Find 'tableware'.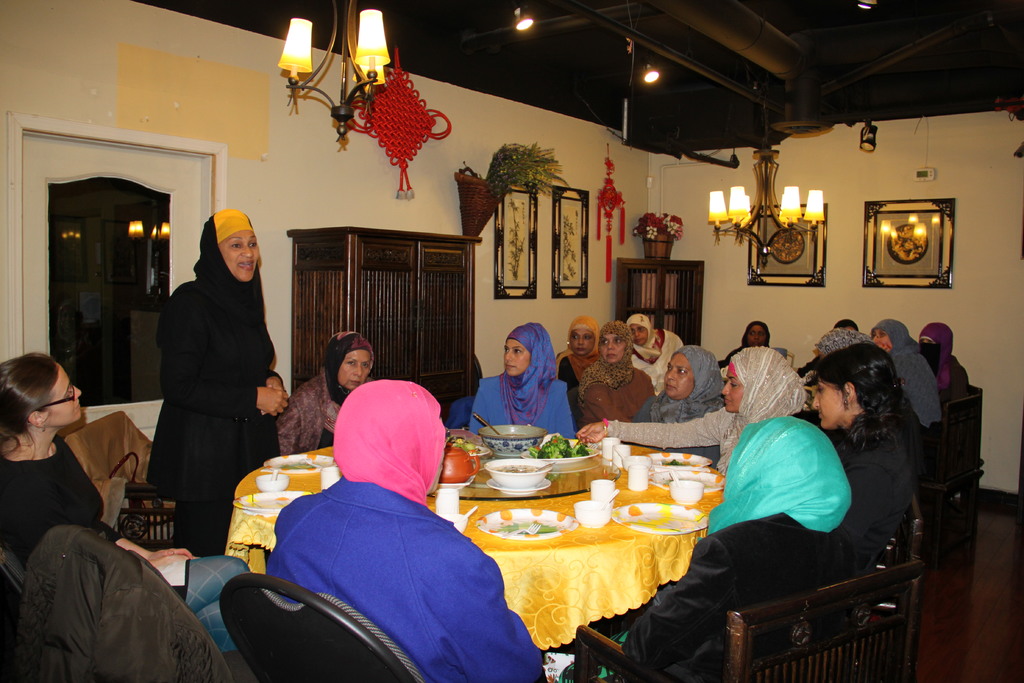
669 477 708 507.
